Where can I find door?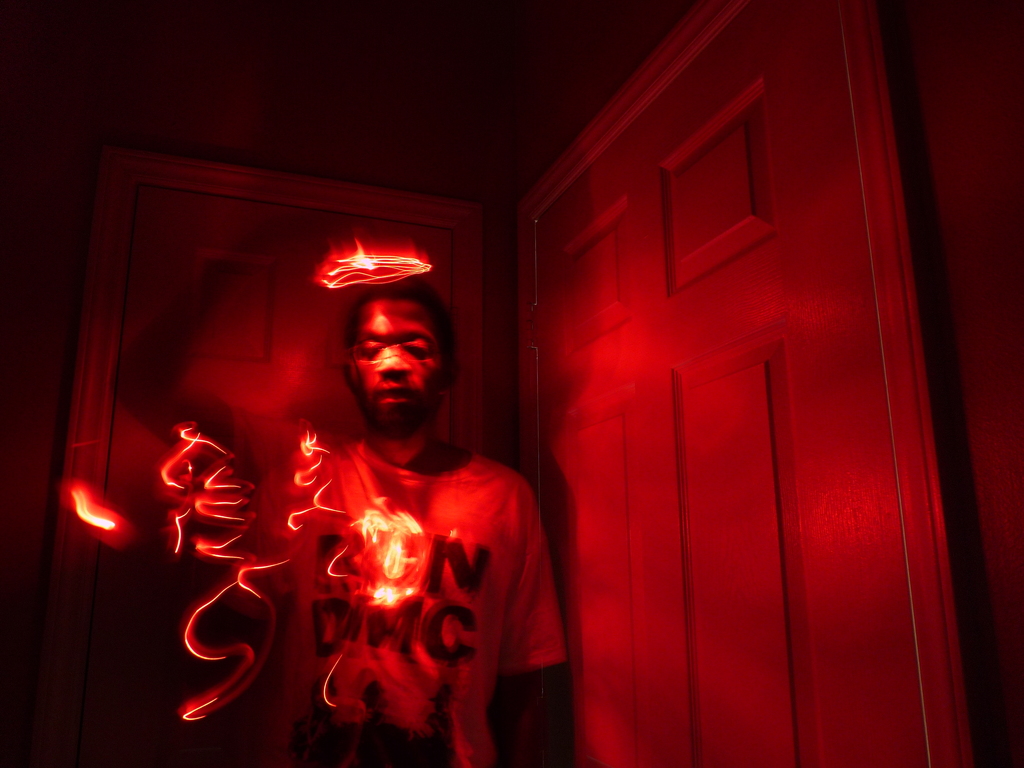
You can find it at rect(532, 1, 936, 759).
